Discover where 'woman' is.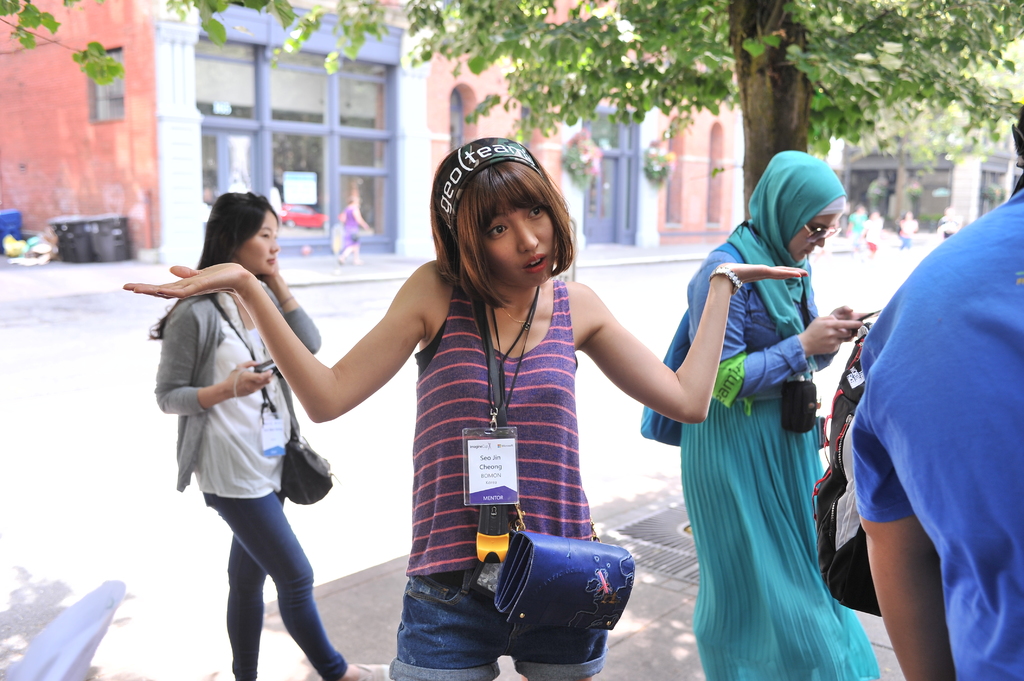
Discovered at x1=138 y1=189 x2=385 y2=680.
